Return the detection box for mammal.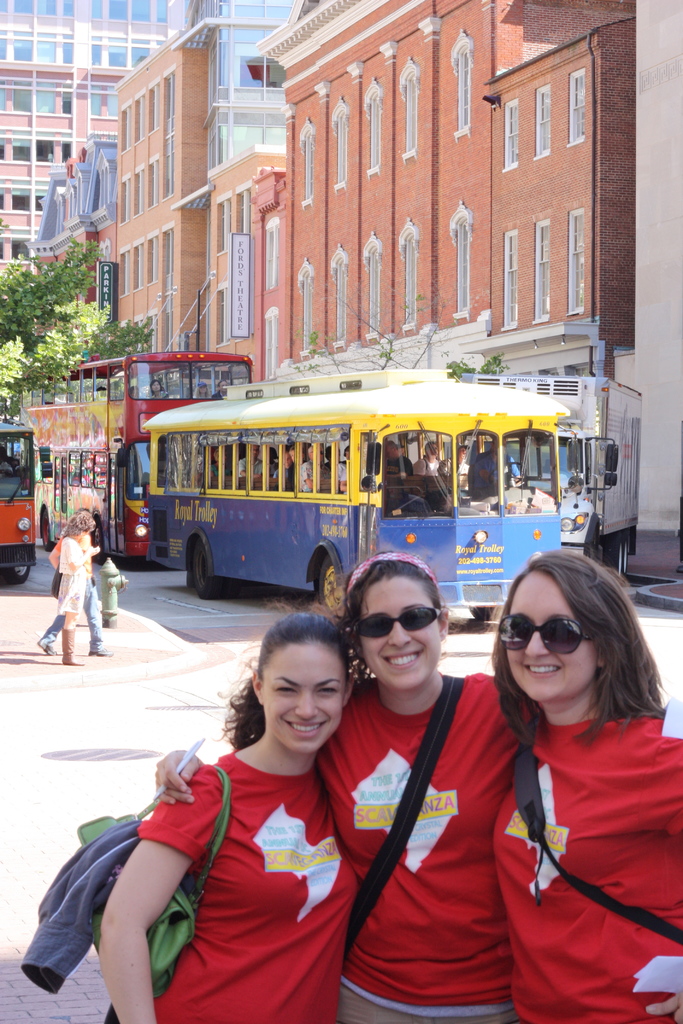
213 445 233 481.
